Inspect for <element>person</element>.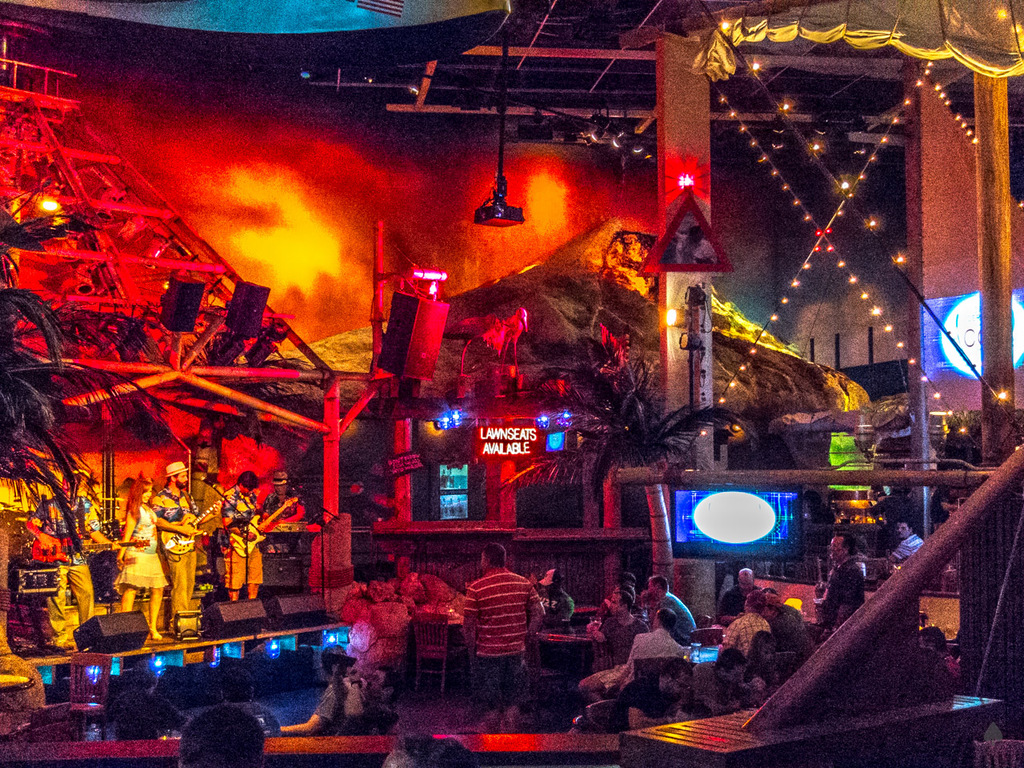
Inspection: box(814, 526, 867, 634).
